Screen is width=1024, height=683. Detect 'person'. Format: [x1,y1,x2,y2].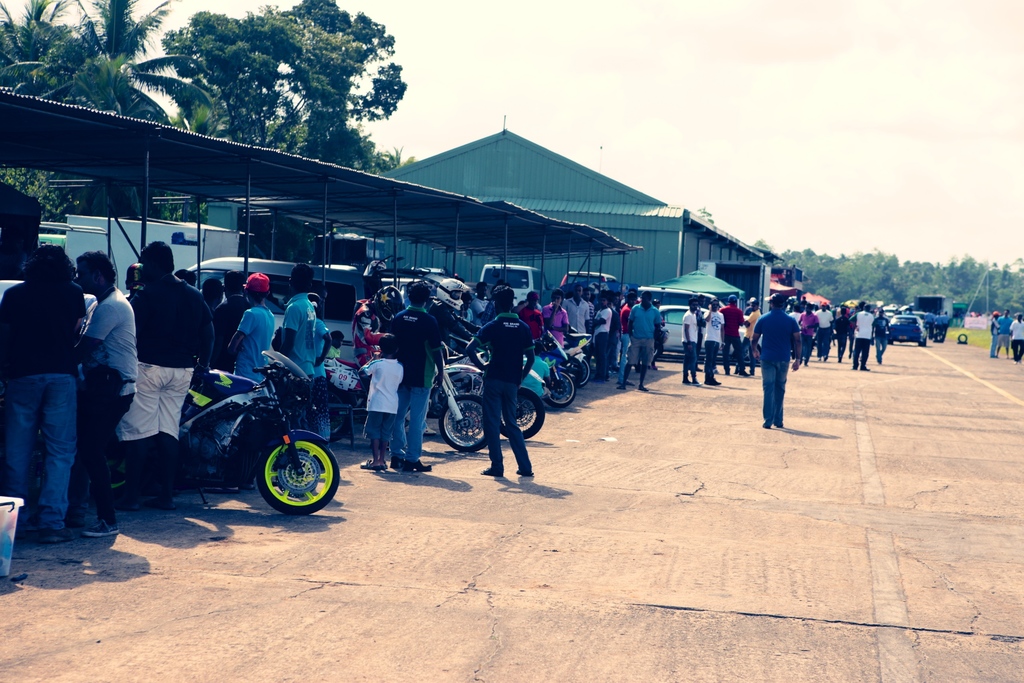
[327,330,344,361].
